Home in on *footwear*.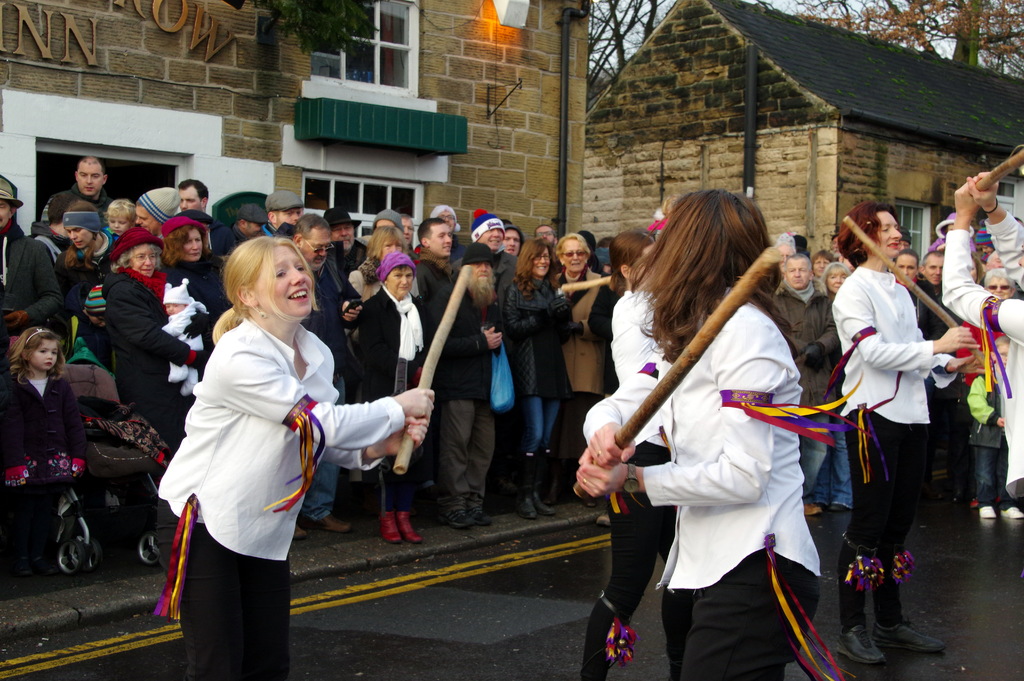
Homed in at left=465, top=508, right=492, bottom=528.
